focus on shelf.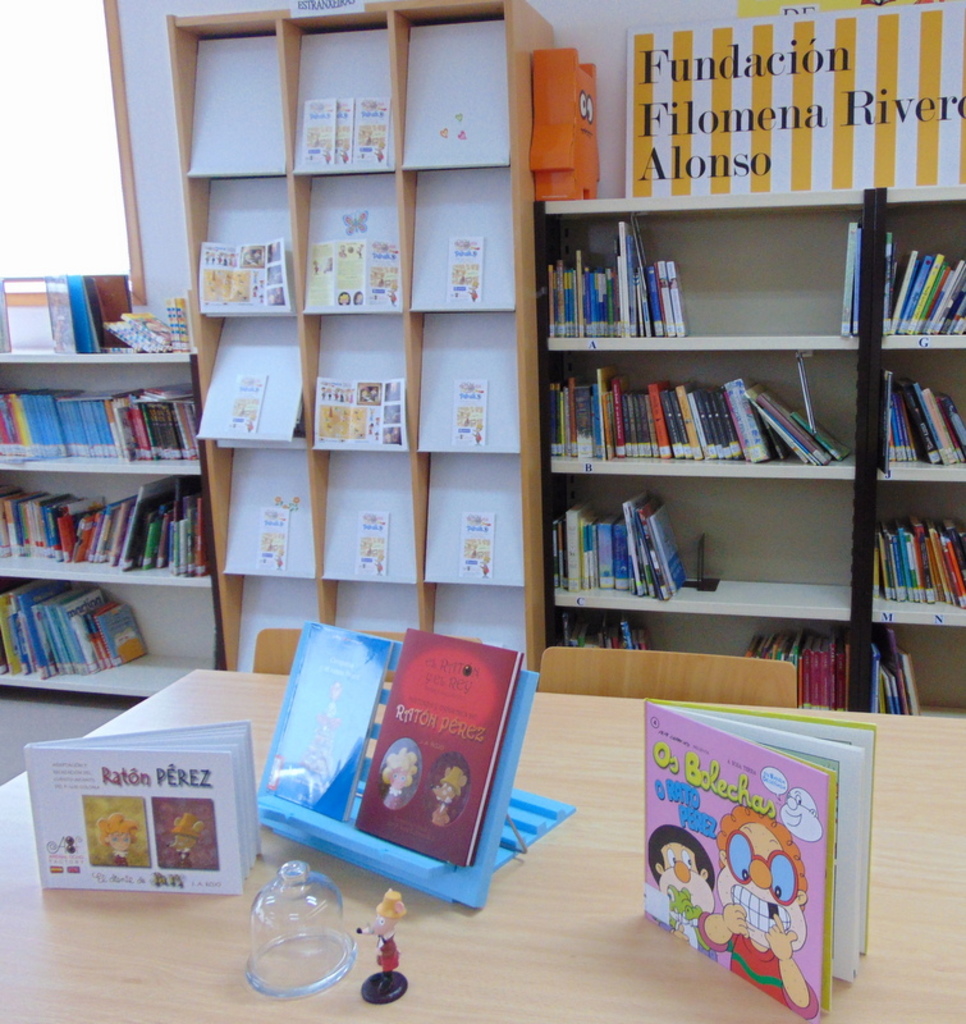
Focused at {"x1": 0, "y1": 347, "x2": 191, "y2": 483}.
